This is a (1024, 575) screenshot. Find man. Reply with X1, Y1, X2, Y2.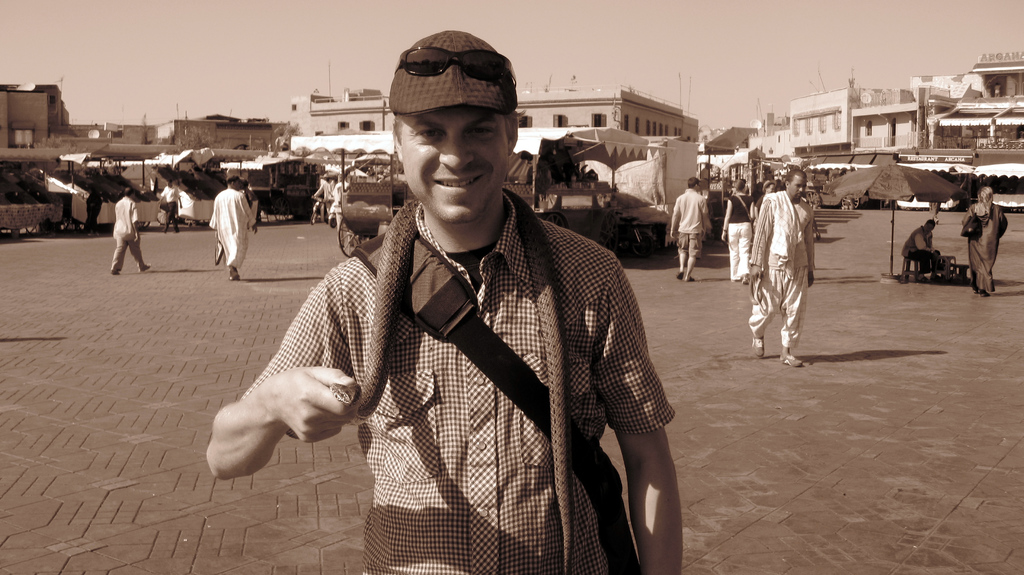
758, 166, 824, 362.
